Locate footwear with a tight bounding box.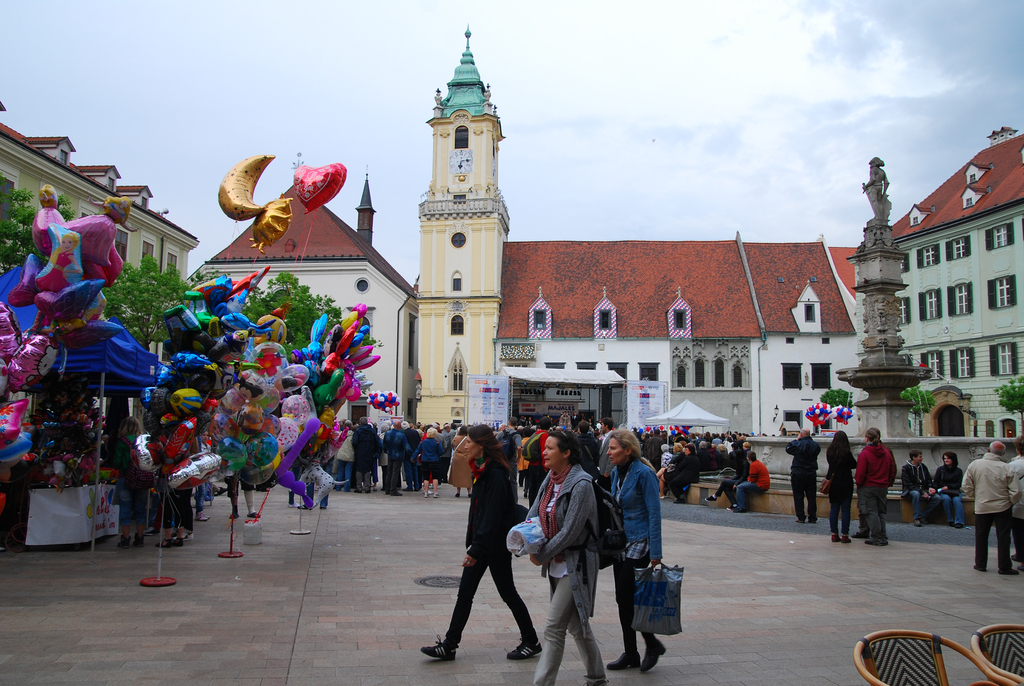
pyautogui.locateOnScreen(506, 641, 541, 660).
